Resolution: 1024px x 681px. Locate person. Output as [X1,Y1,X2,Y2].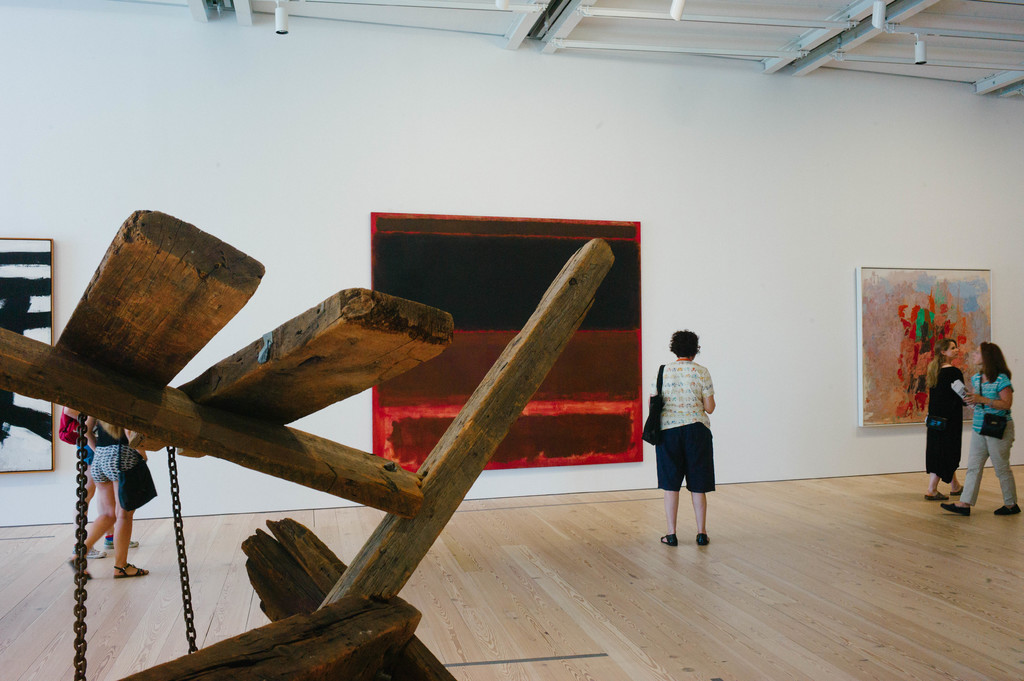
[938,339,1021,513].
